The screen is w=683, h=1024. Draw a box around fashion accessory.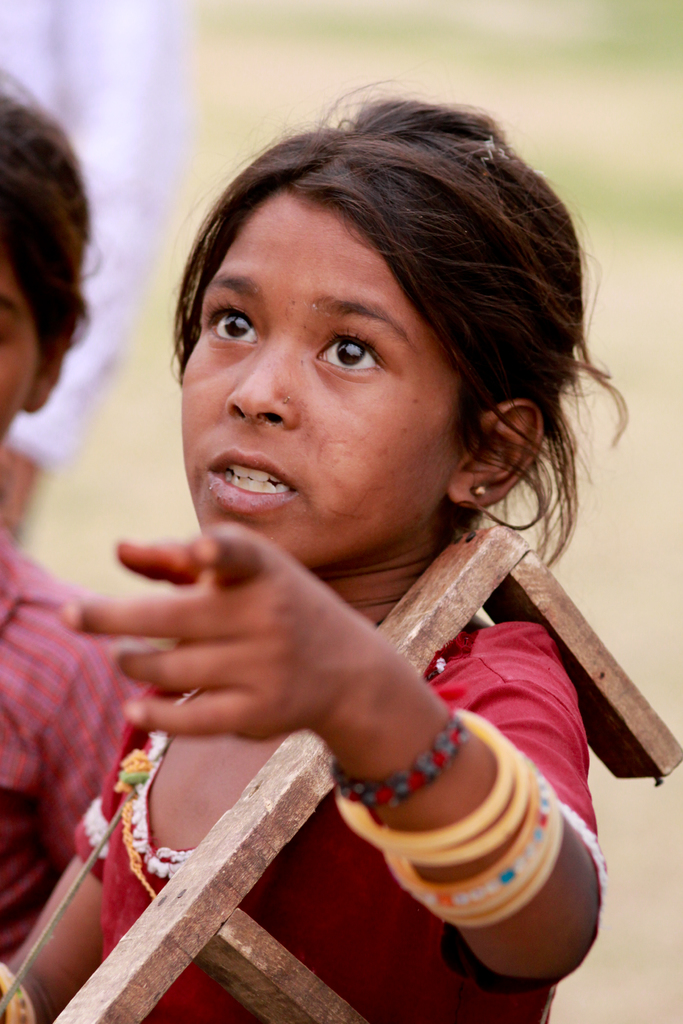
384 762 568 927.
